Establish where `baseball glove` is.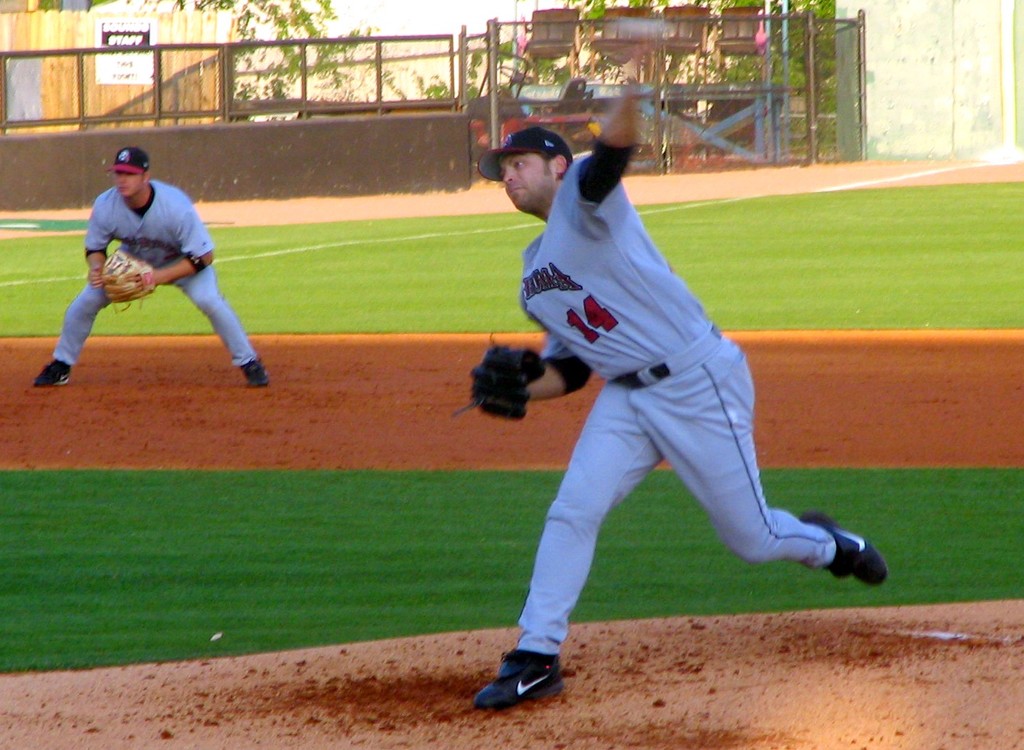
Established at rect(457, 327, 544, 423).
